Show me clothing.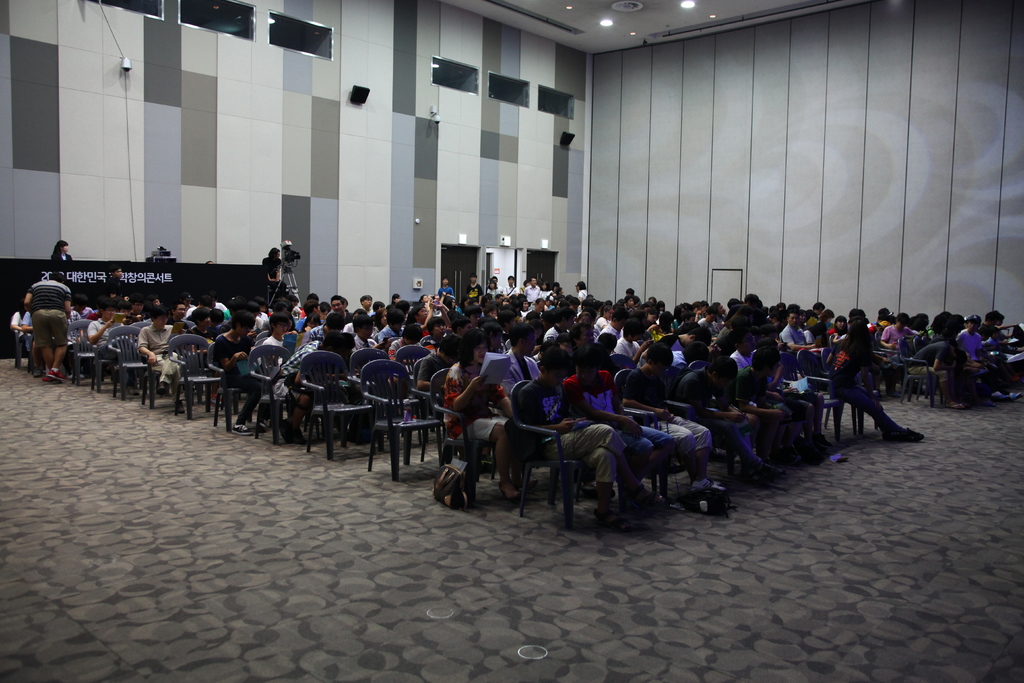
clothing is here: rect(778, 324, 808, 355).
